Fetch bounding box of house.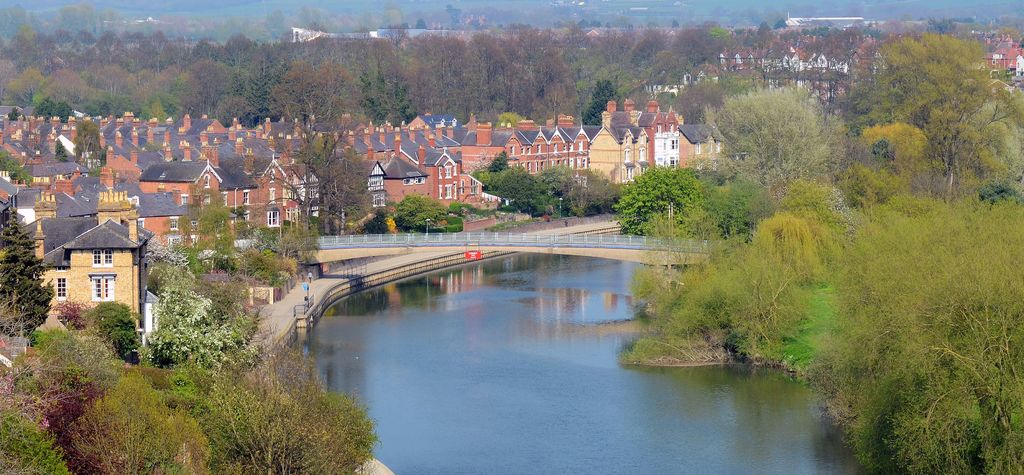
Bbox: (x1=19, y1=164, x2=86, y2=182).
